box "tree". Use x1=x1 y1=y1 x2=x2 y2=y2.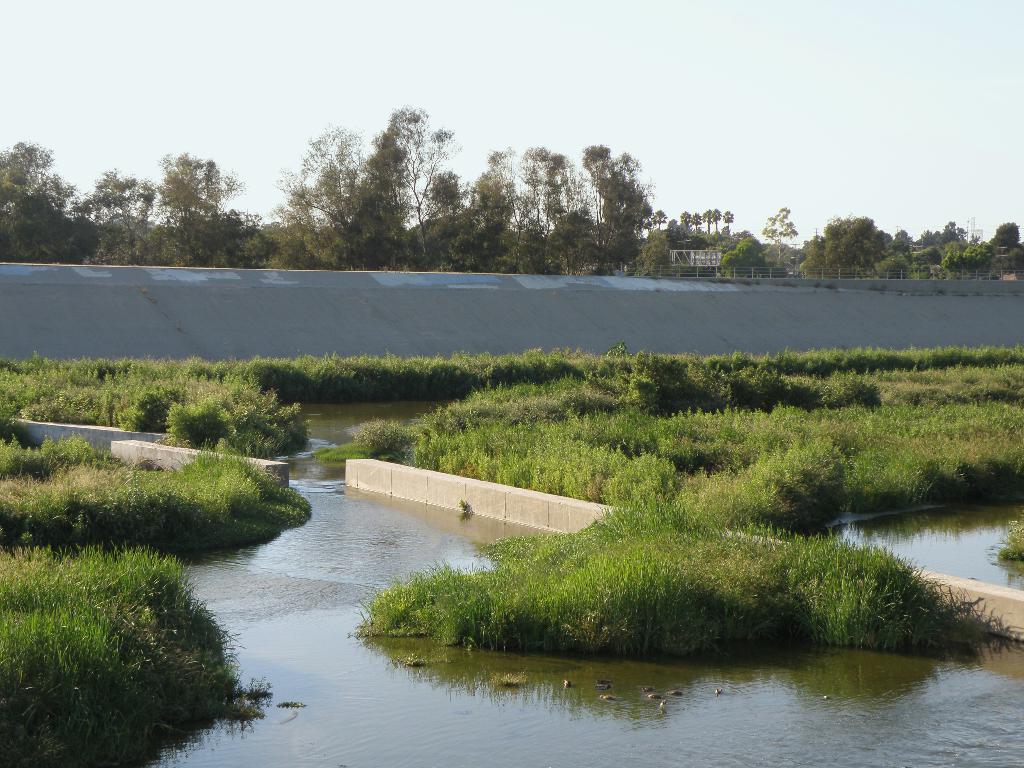
x1=574 y1=132 x2=662 y2=254.
